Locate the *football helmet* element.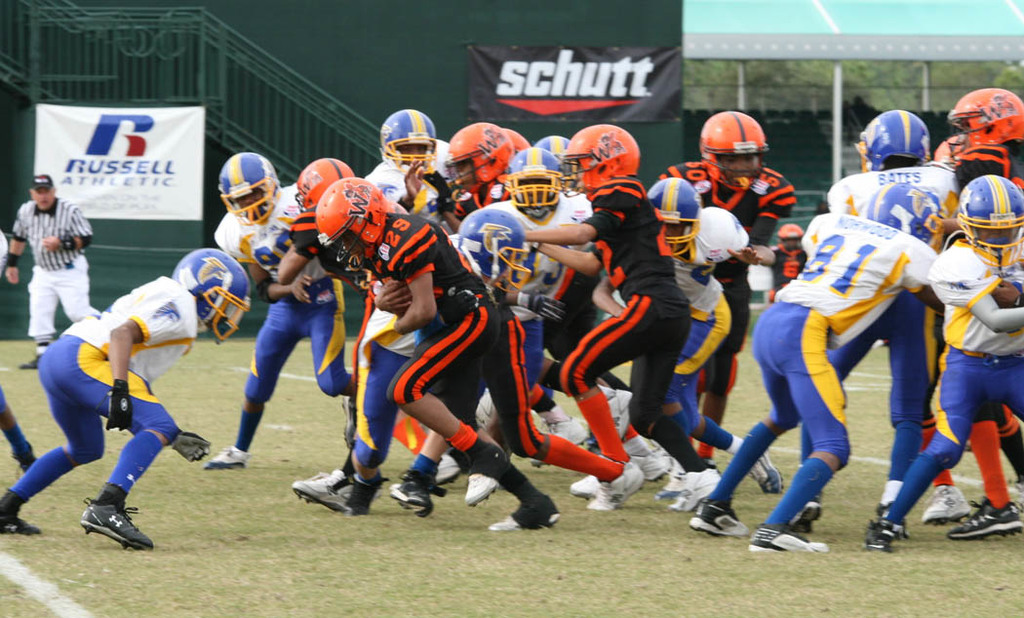
Element bbox: [x1=532, y1=134, x2=571, y2=175].
